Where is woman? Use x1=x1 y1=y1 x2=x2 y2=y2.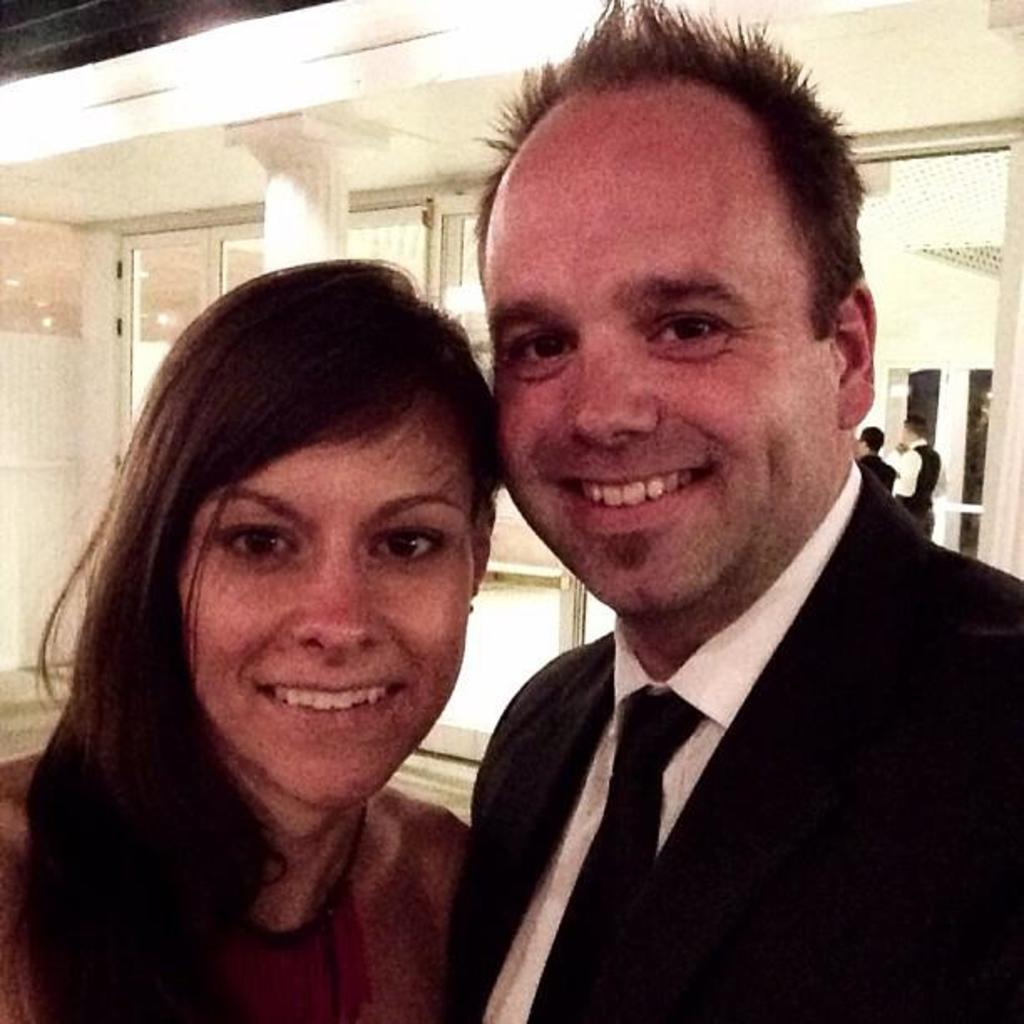
x1=20 y1=241 x2=591 y2=1023.
